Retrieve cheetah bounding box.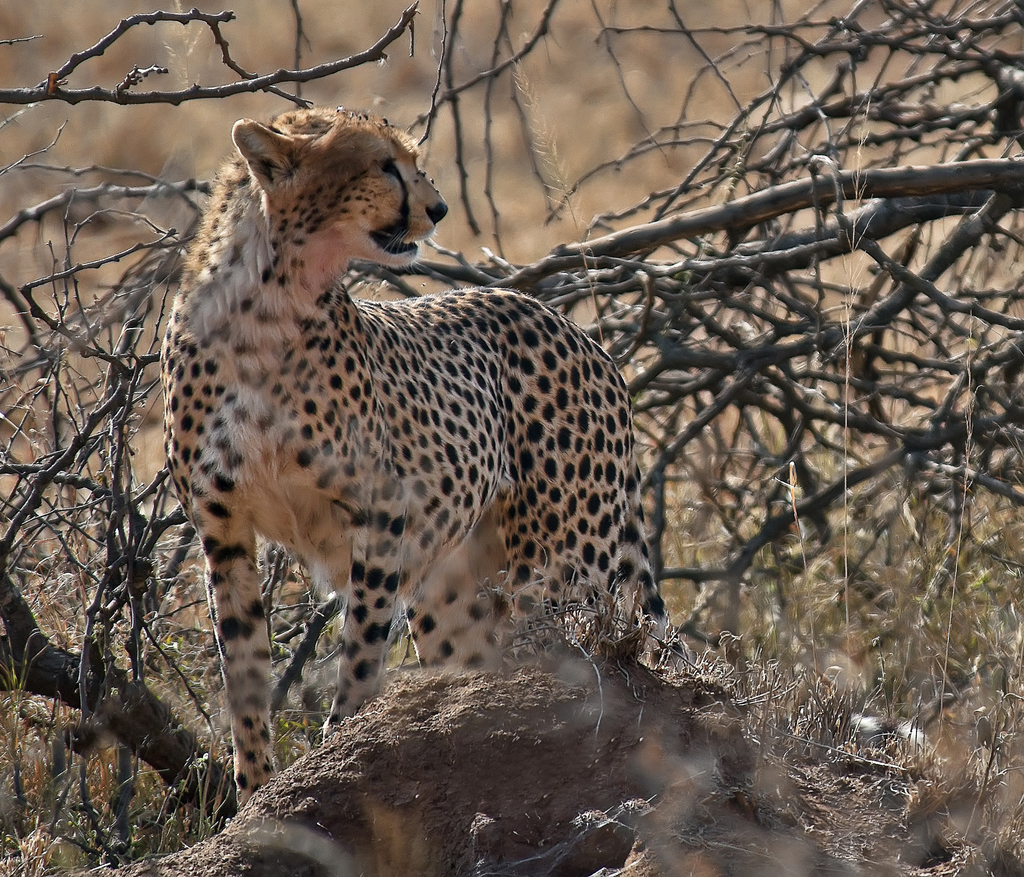
Bounding box: {"x1": 159, "y1": 104, "x2": 685, "y2": 811}.
